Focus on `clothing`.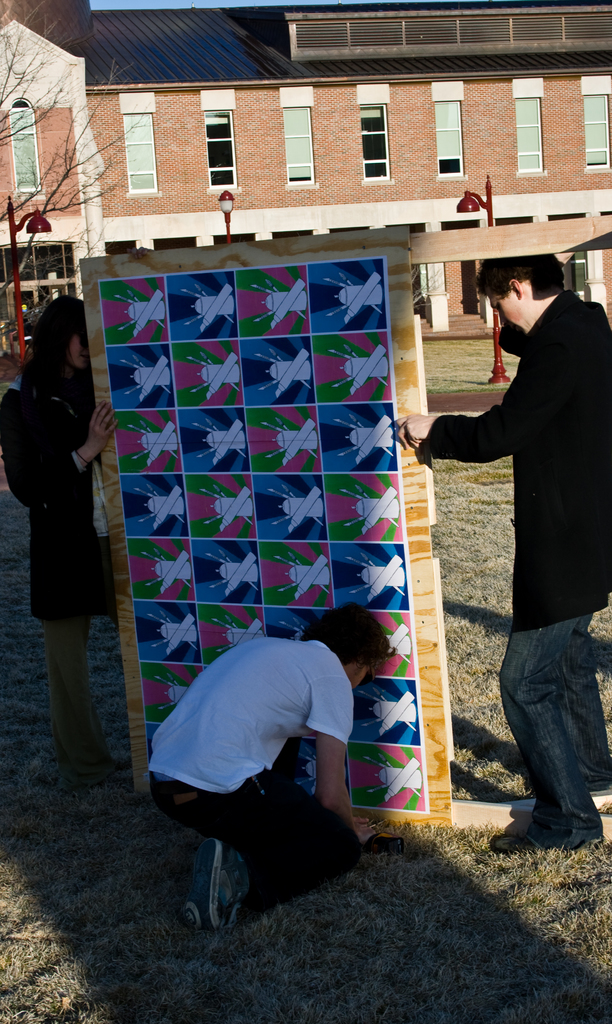
Focused at [left=1, top=354, right=104, bottom=611].
